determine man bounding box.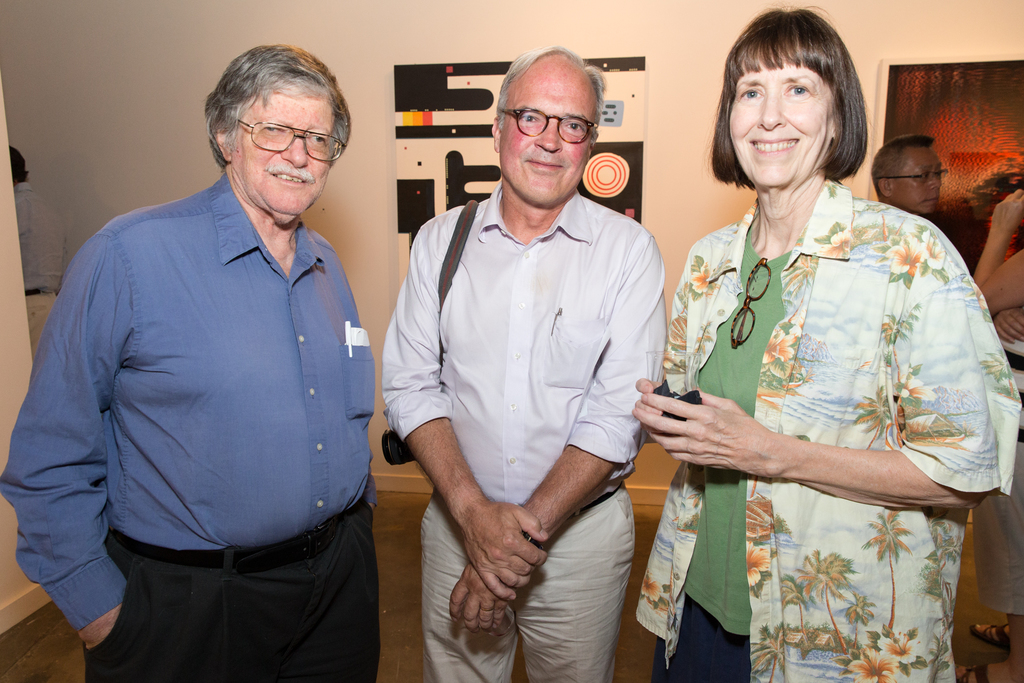
Determined: bbox=[0, 44, 379, 682].
